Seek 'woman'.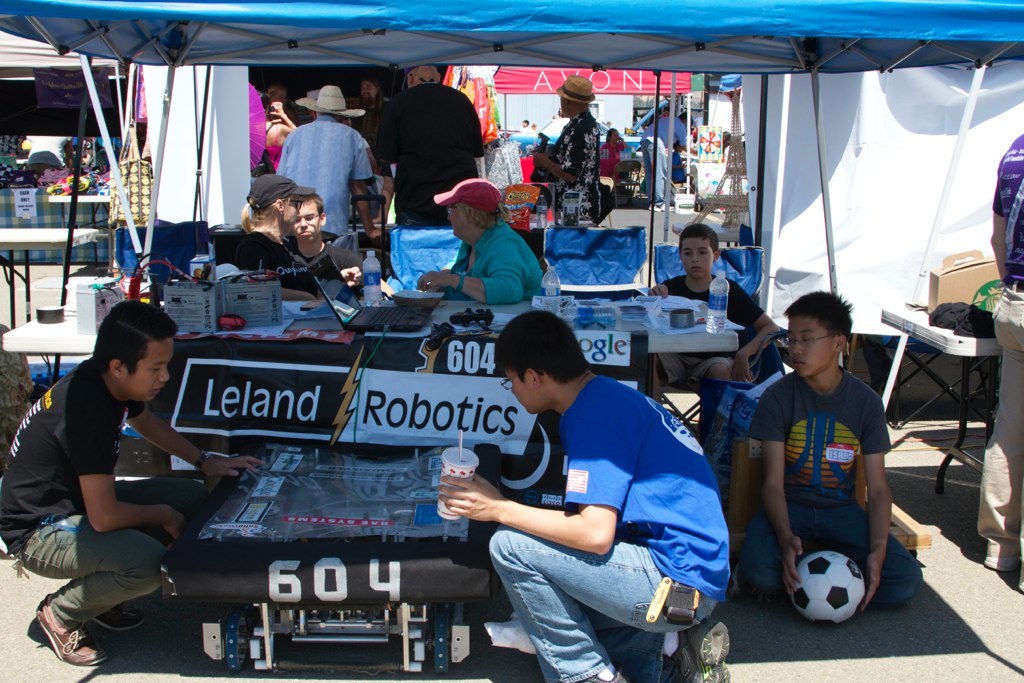
rect(406, 175, 543, 309).
